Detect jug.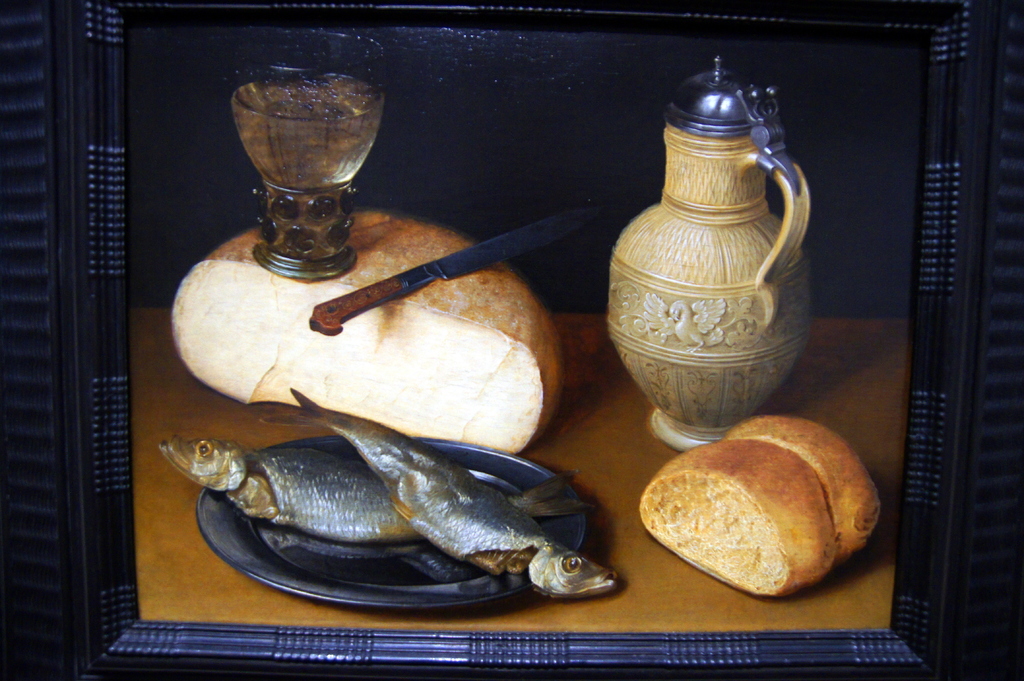
Detected at pyautogui.locateOnScreen(604, 69, 824, 489).
